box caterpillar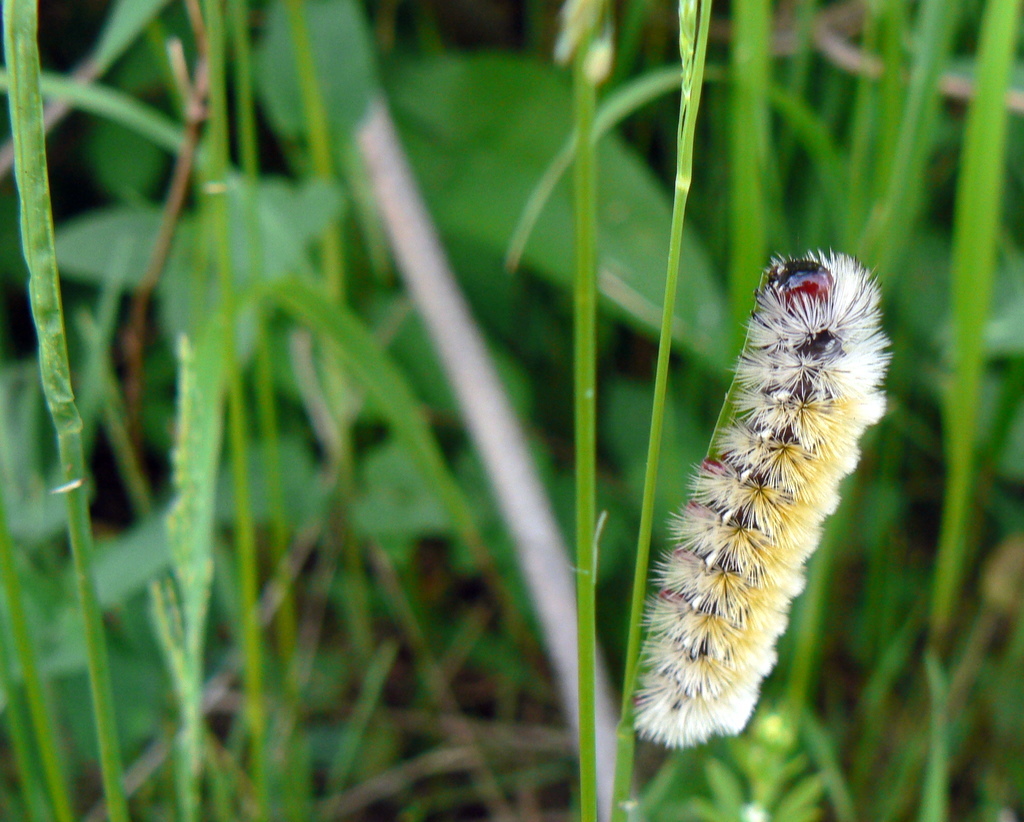
rect(629, 244, 893, 750)
